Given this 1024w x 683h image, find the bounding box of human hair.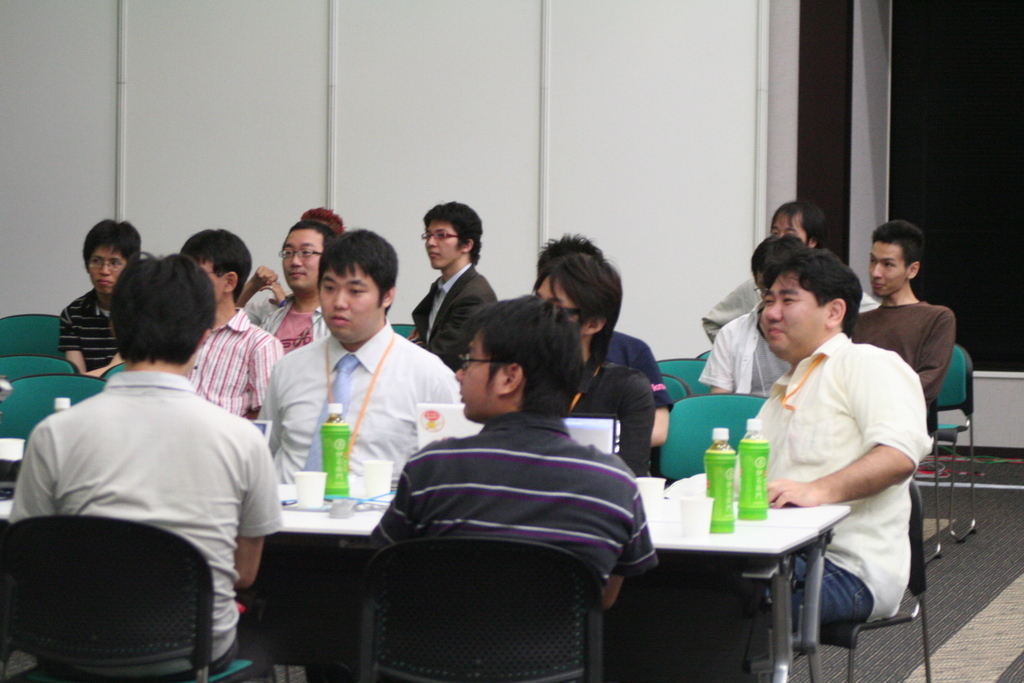
(748,232,807,285).
